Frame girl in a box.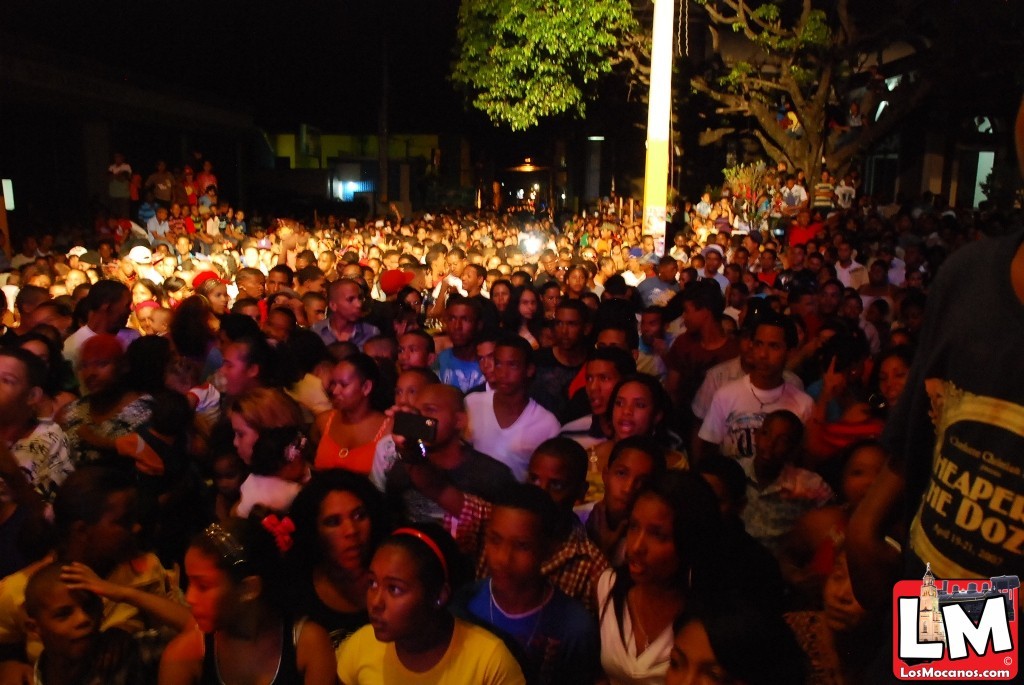
bbox(325, 522, 517, 684).
